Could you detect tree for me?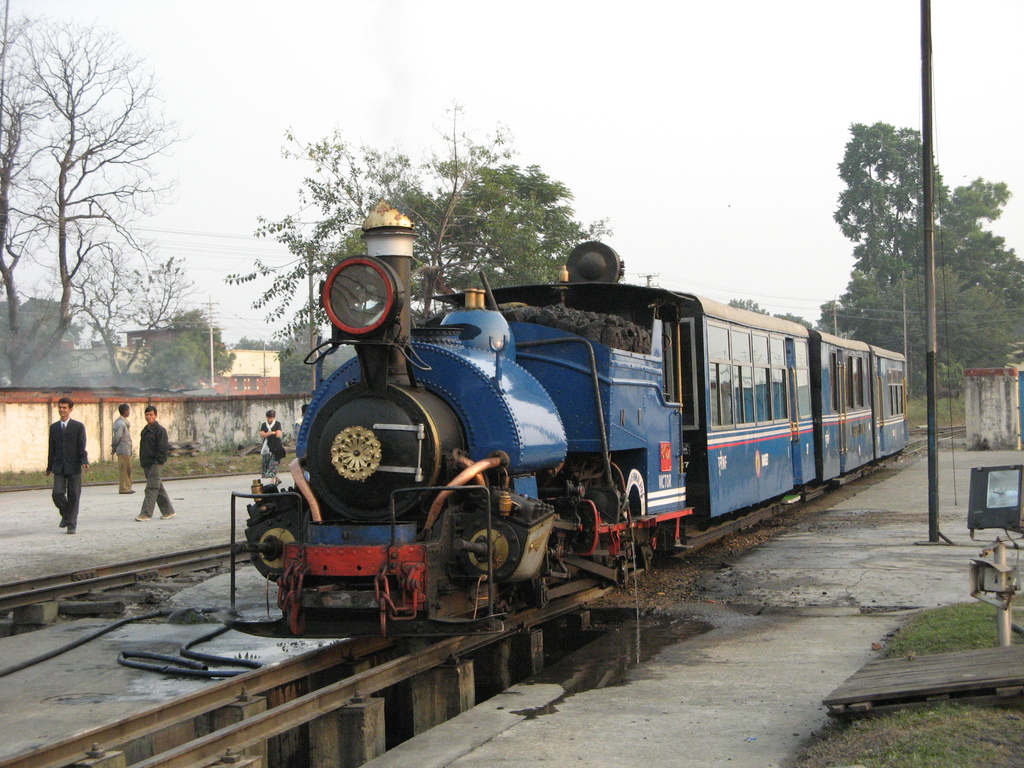
Detection result: 23, 24, 196, 416.
